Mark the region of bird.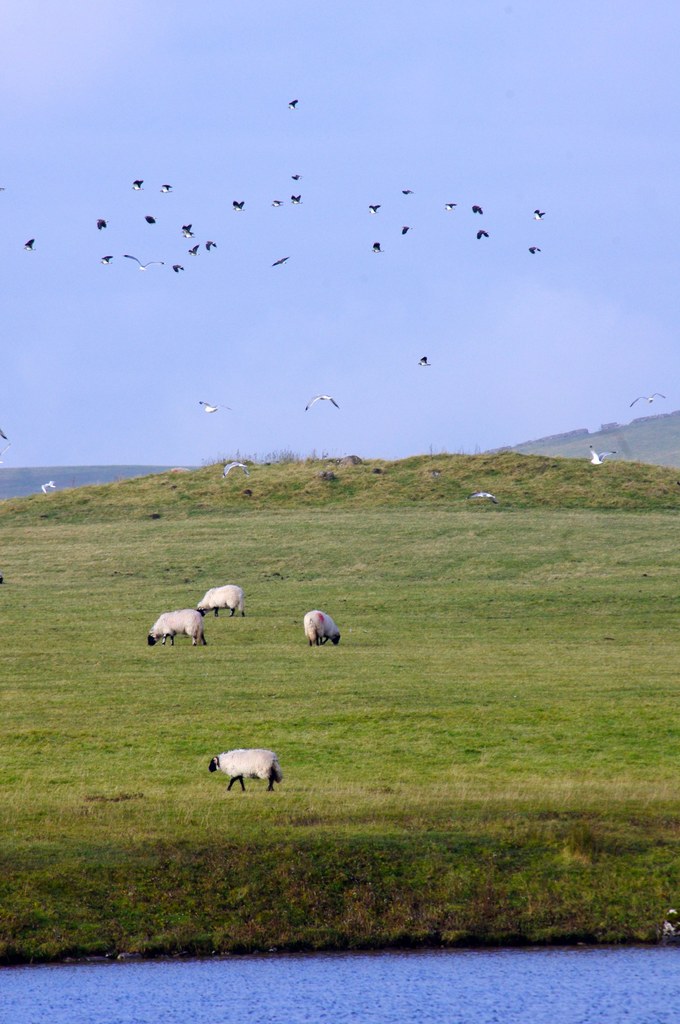
Region: [x1=270, y1=255, x2=289, y2=273].
